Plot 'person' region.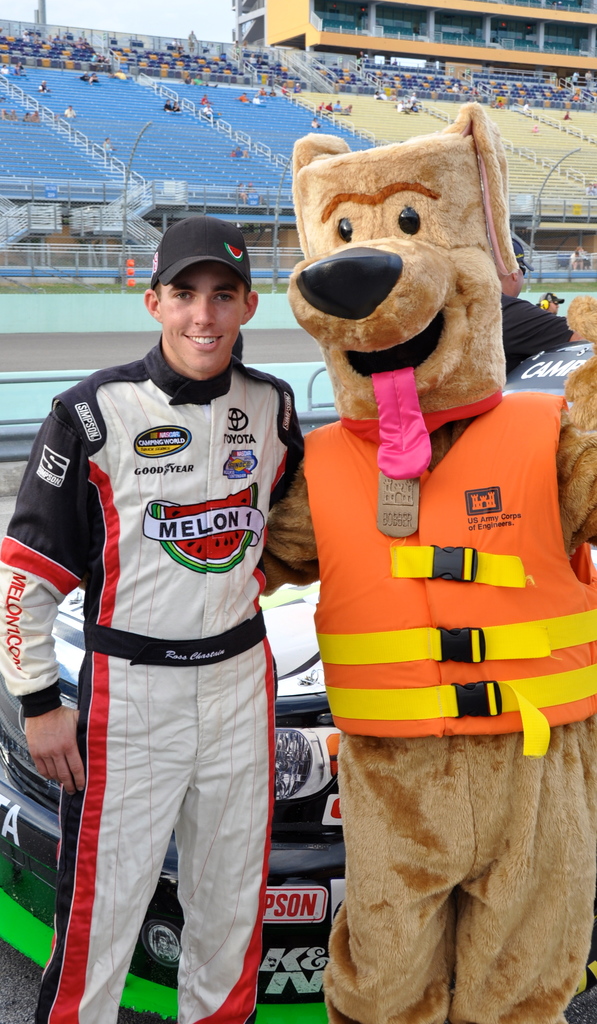
Plotted at {"left": 496, "top": 238, "right": 591, "bottom": 376}.
